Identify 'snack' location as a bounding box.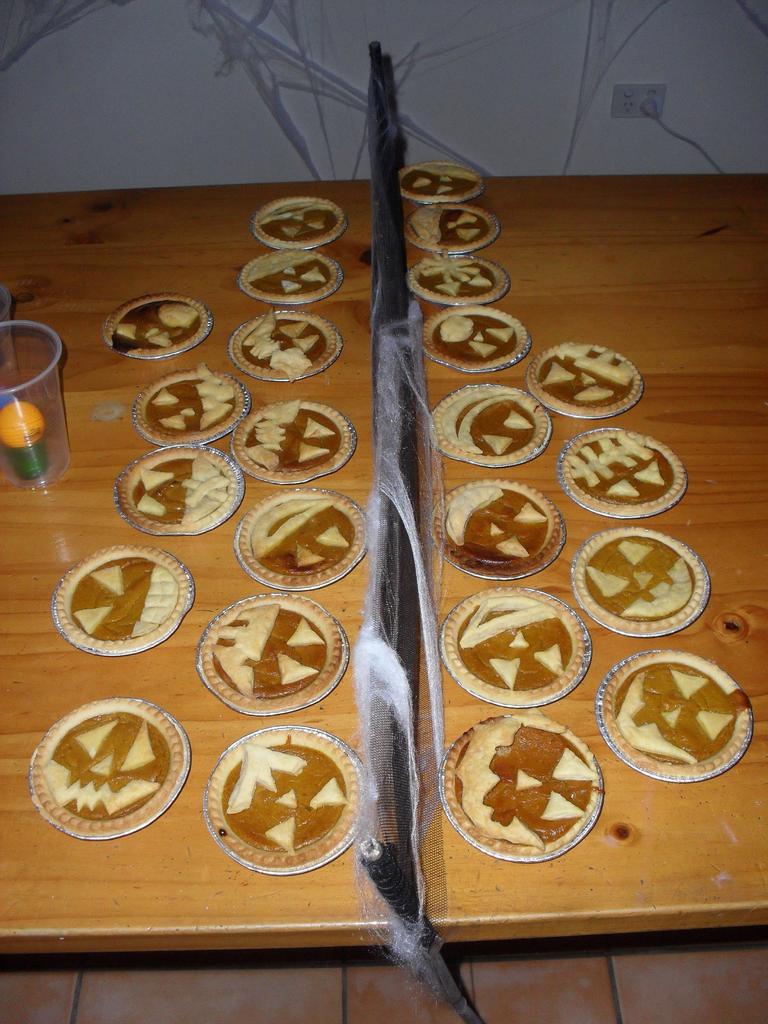
bbox=[198, 594, 348, 715].
